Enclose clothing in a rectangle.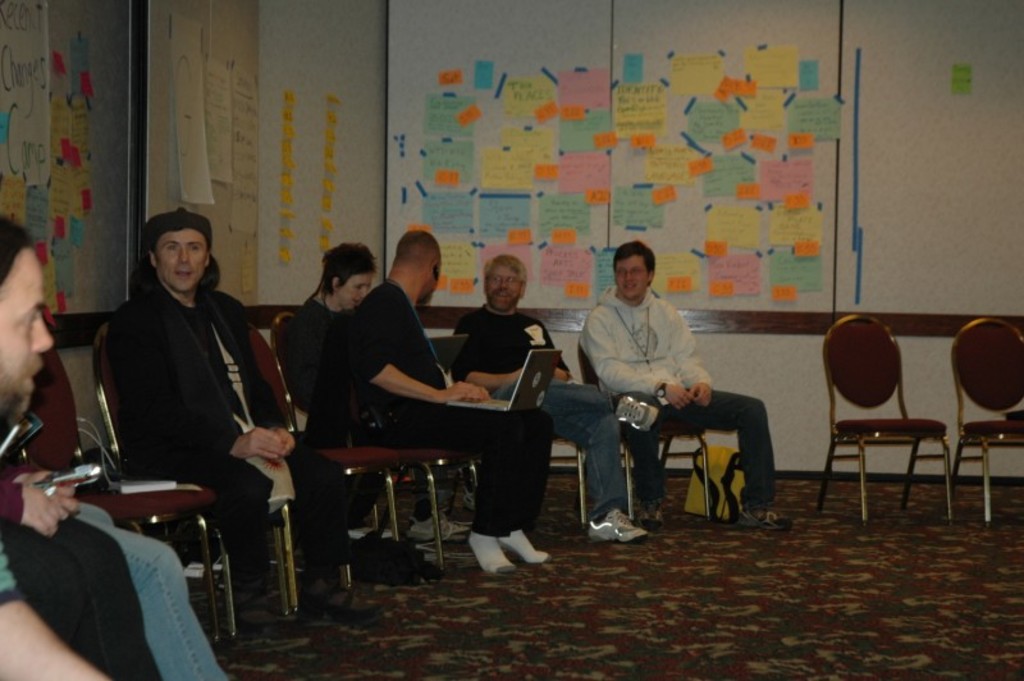
[left=296, top=300, right=543, bottom=543].
